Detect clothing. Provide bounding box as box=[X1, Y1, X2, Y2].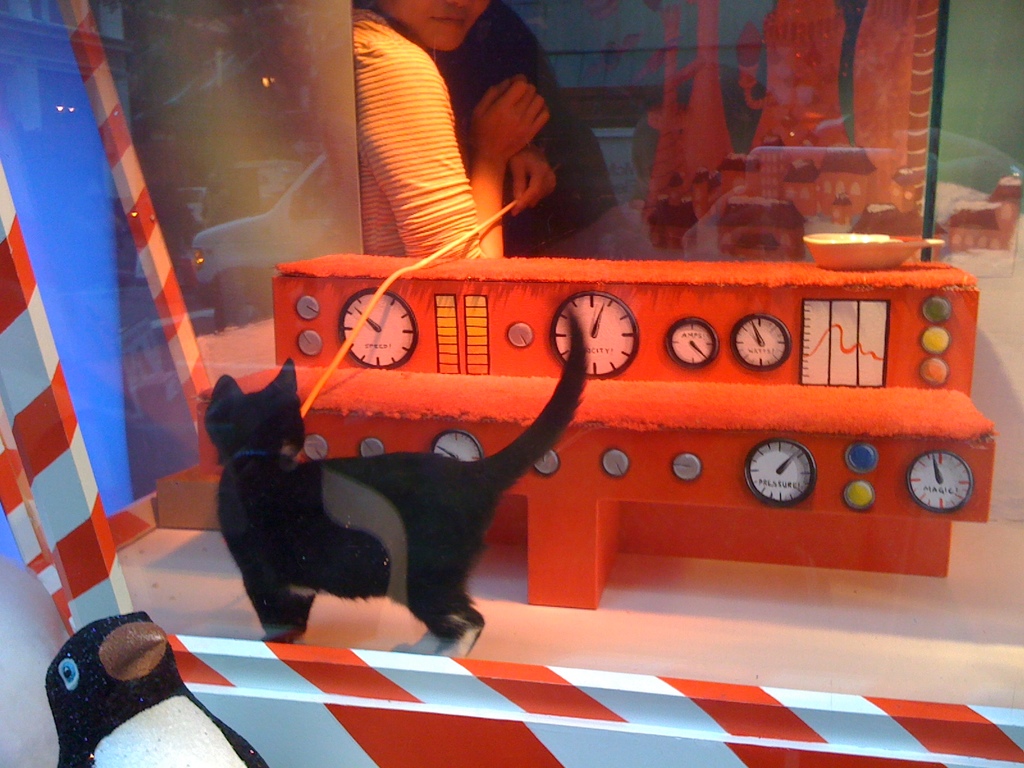
box=[351, 6, 483, 266].
